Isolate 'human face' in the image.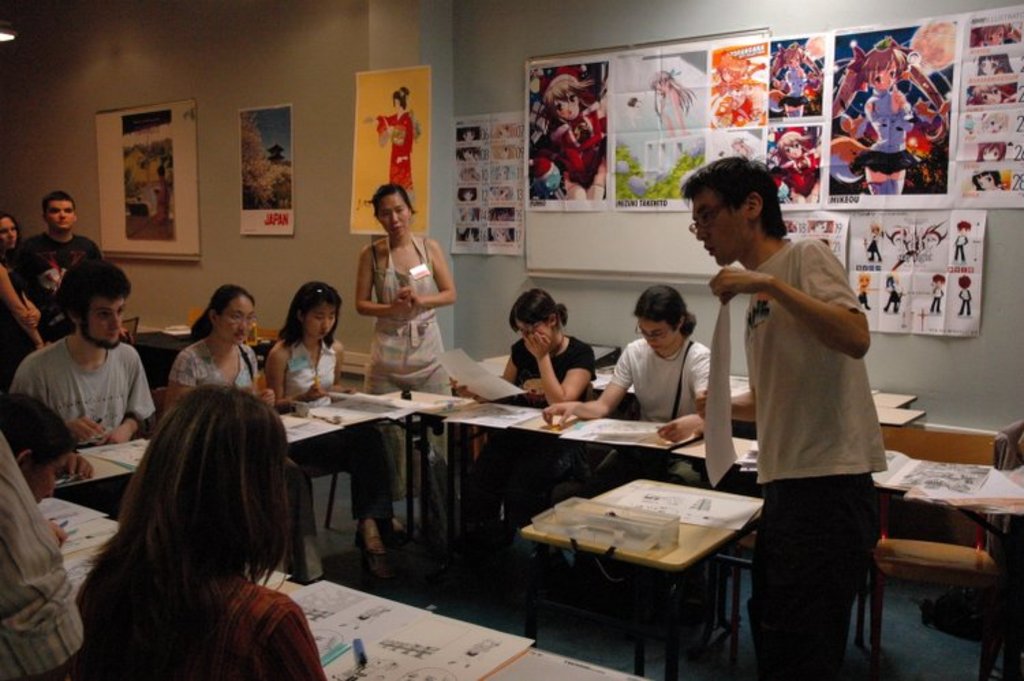
Isolated region: [left=651, top=79, right=669, bottom=94].
